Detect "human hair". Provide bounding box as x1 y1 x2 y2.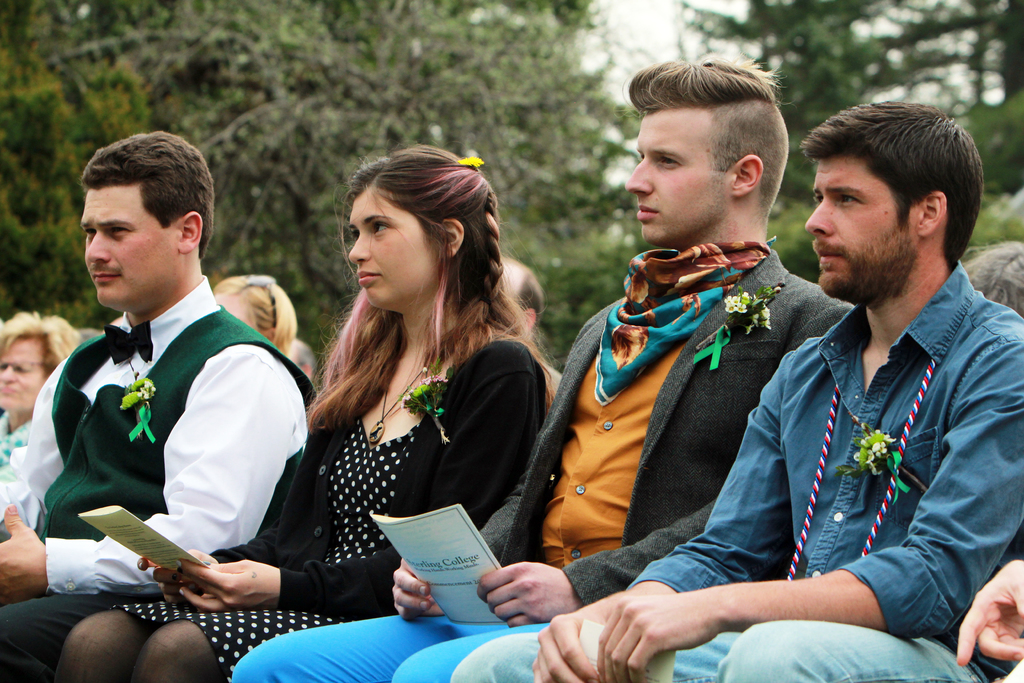
217 274 298 353.
